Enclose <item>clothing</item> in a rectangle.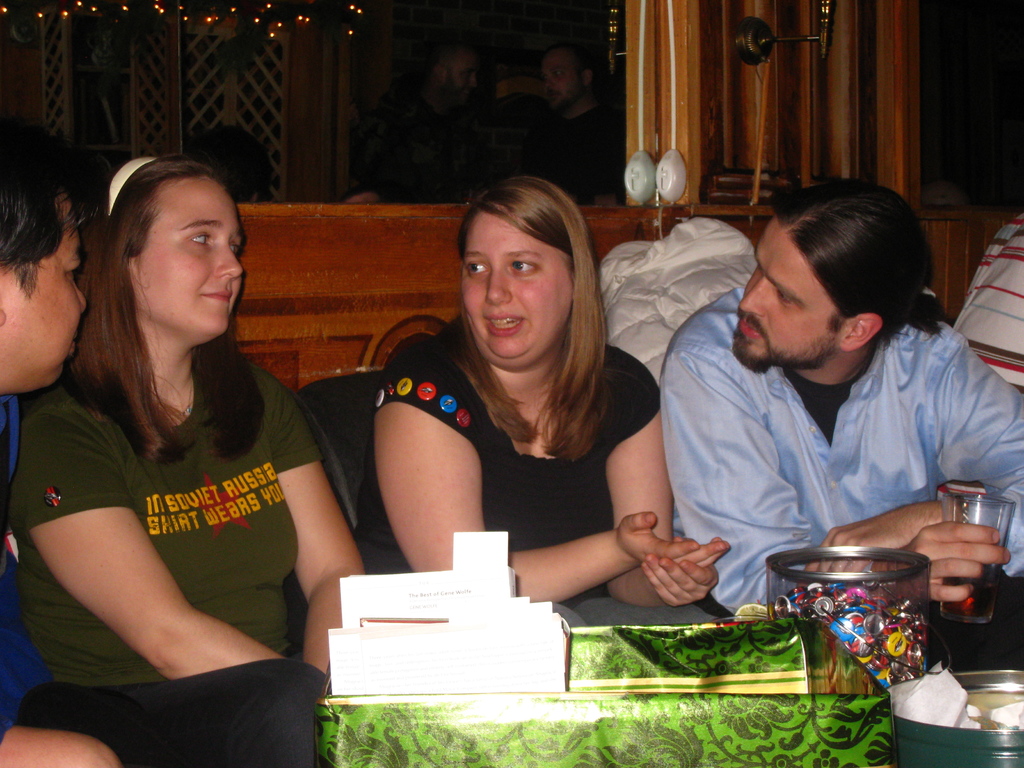
(0, 388, 329, 767).
